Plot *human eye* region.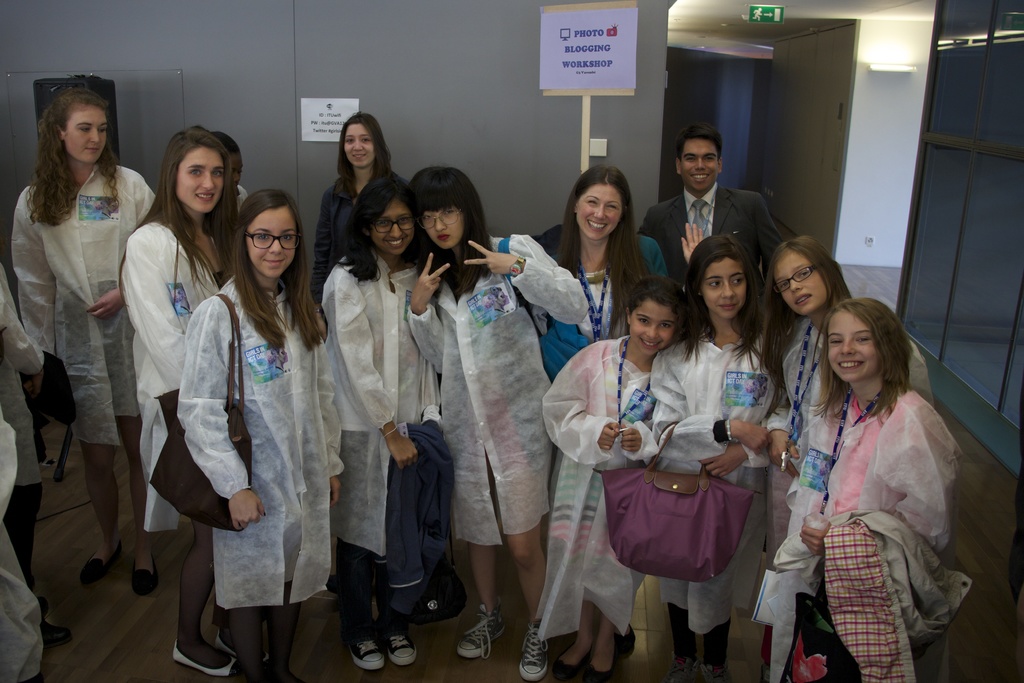
Plotted at <box>826,335,844,346</box>.
